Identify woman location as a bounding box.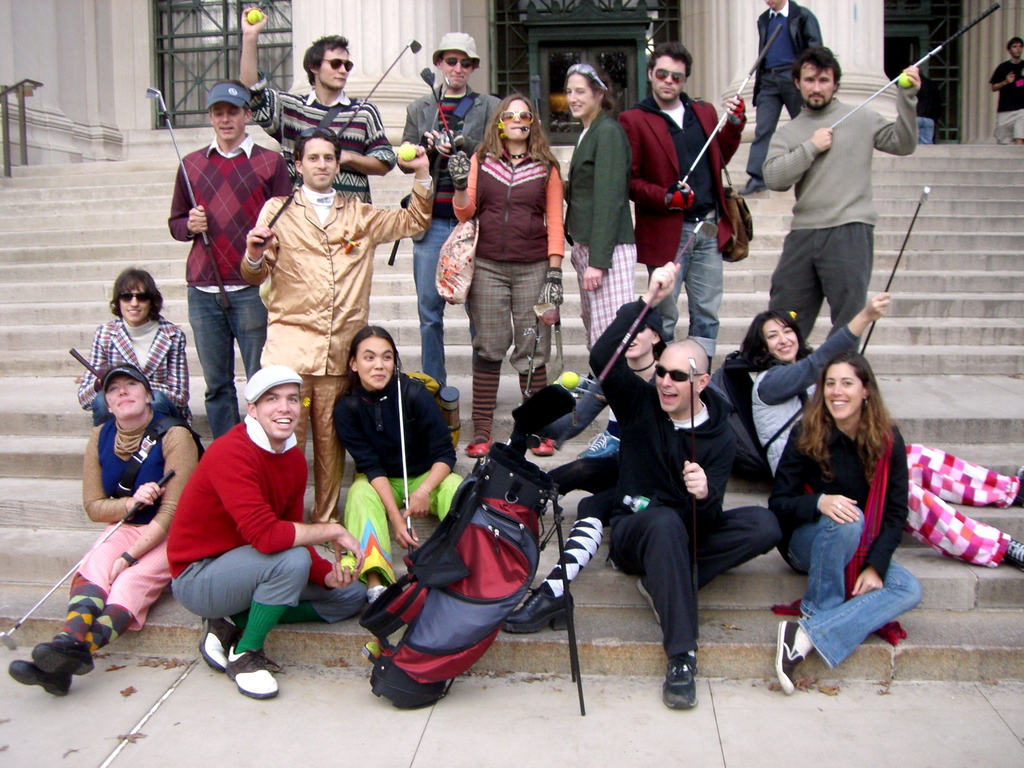
bbox=[726, 307, 1023, 572].
